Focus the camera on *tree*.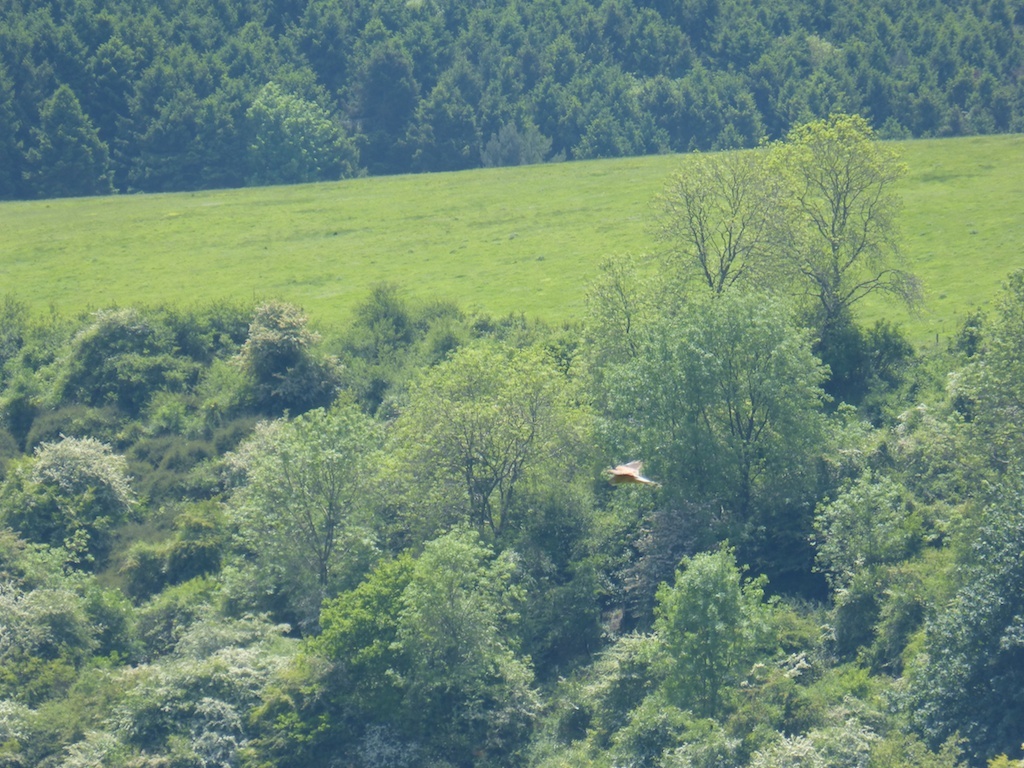
Focus region: Rect(455, 27, 489, 93).
